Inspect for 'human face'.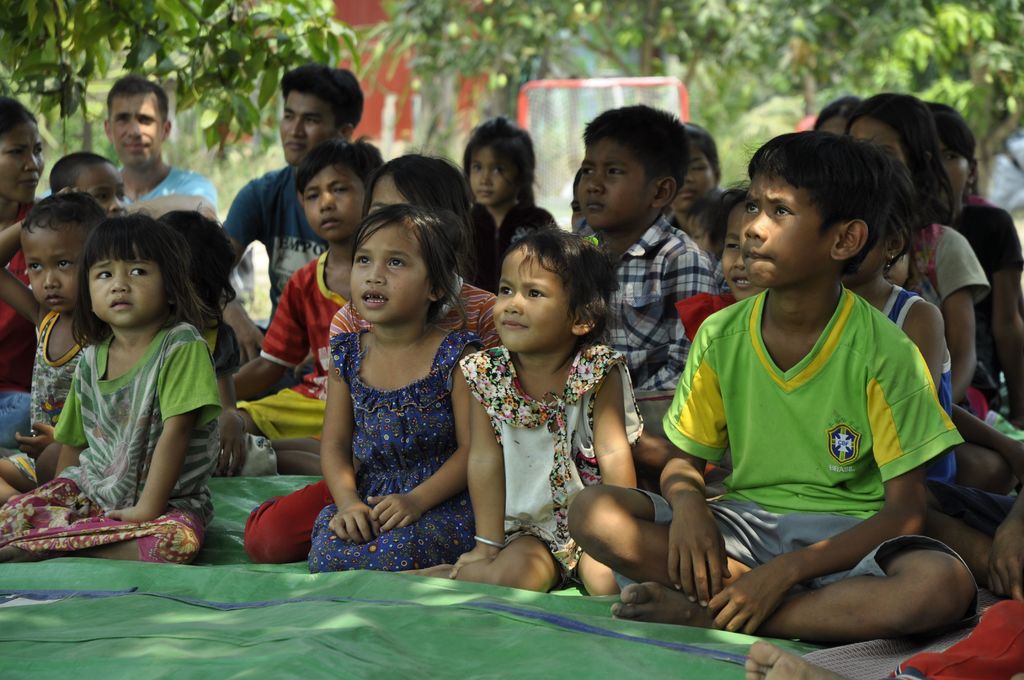
Inspection: box(339, 220, 435, 323).
